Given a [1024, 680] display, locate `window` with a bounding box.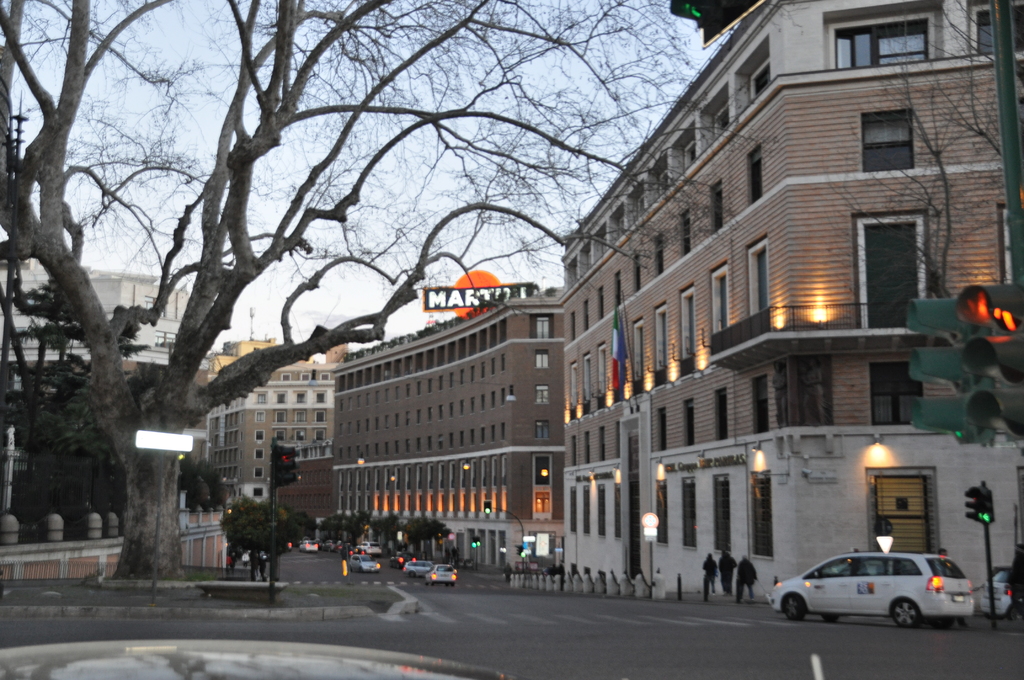
Located: 851,106,916,176.
